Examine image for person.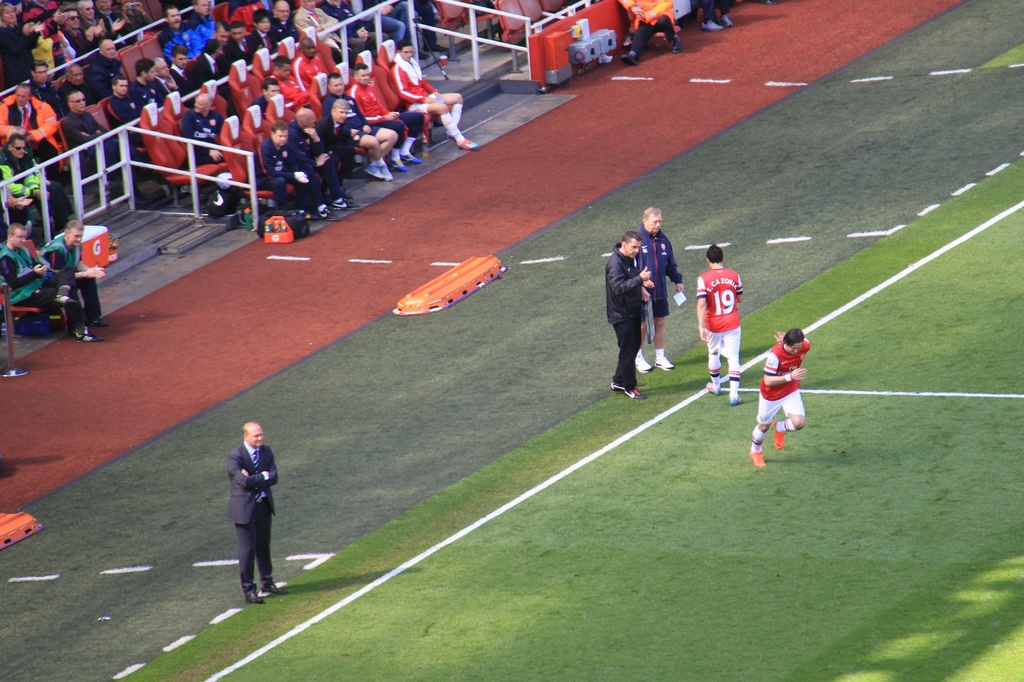
Examination result: bbox(189, 96, 232, 168).
